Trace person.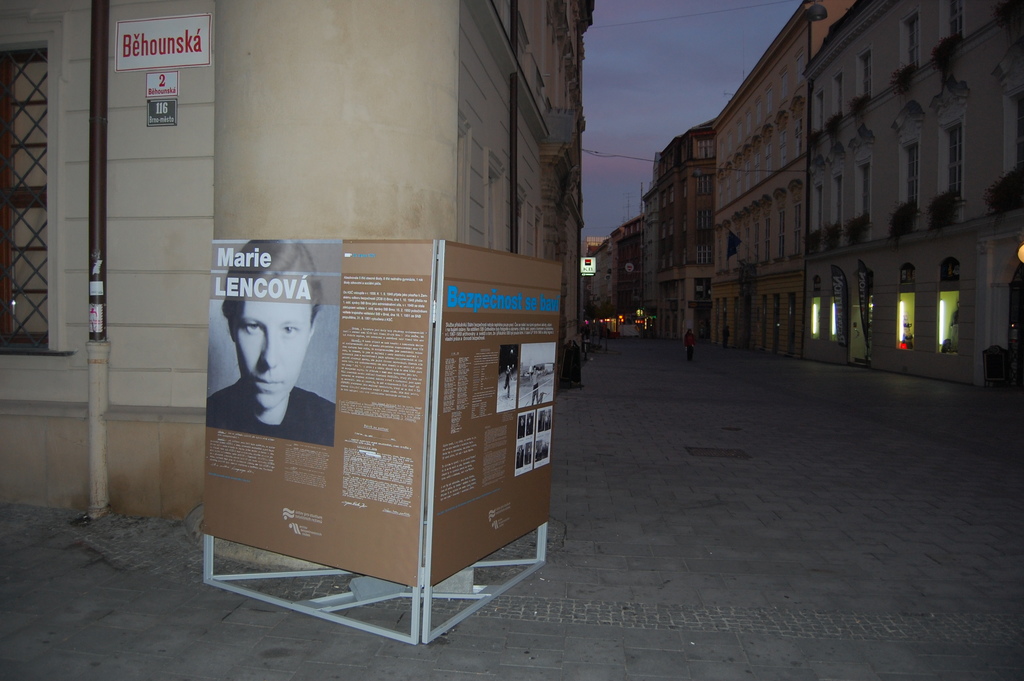
Traced to (left=682, top=330, right=696, bottom=365).
